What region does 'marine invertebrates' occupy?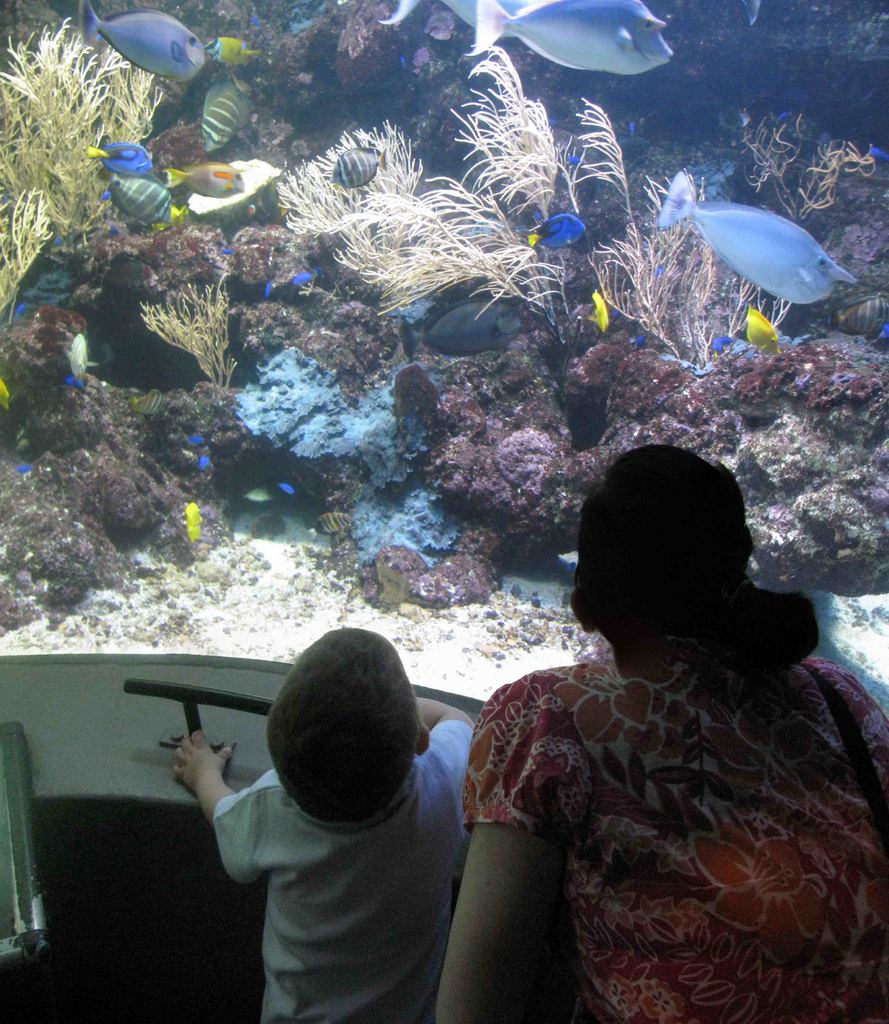
[727,108,872,247].
